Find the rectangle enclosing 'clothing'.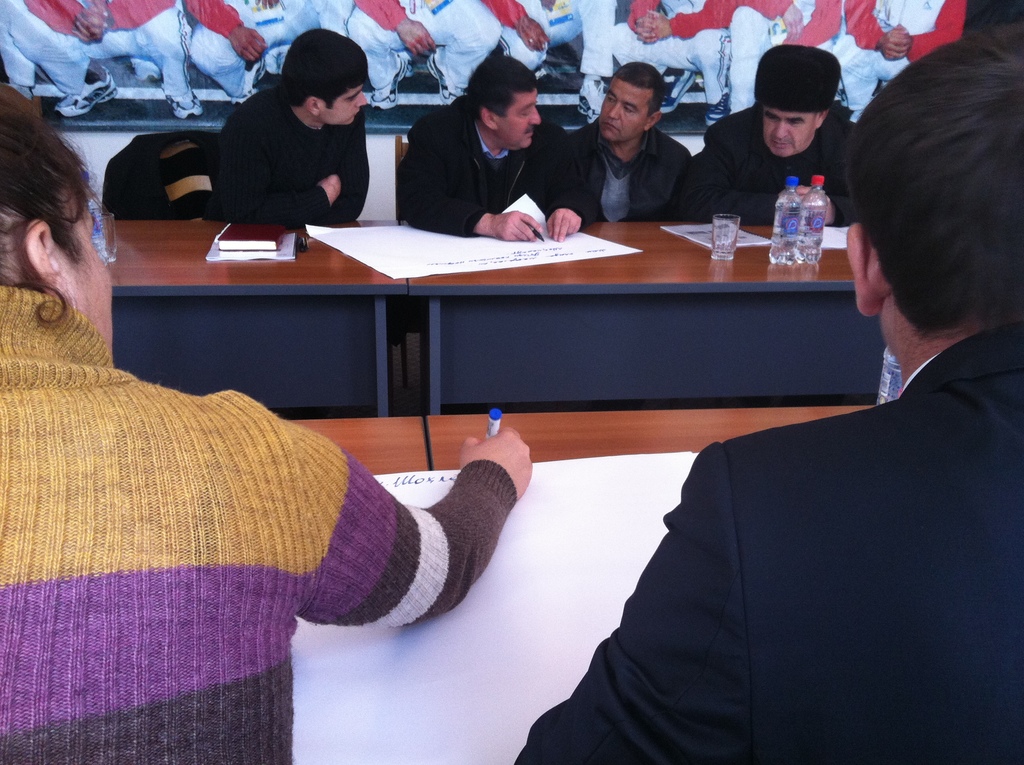
(705, 104, 856, 219).
